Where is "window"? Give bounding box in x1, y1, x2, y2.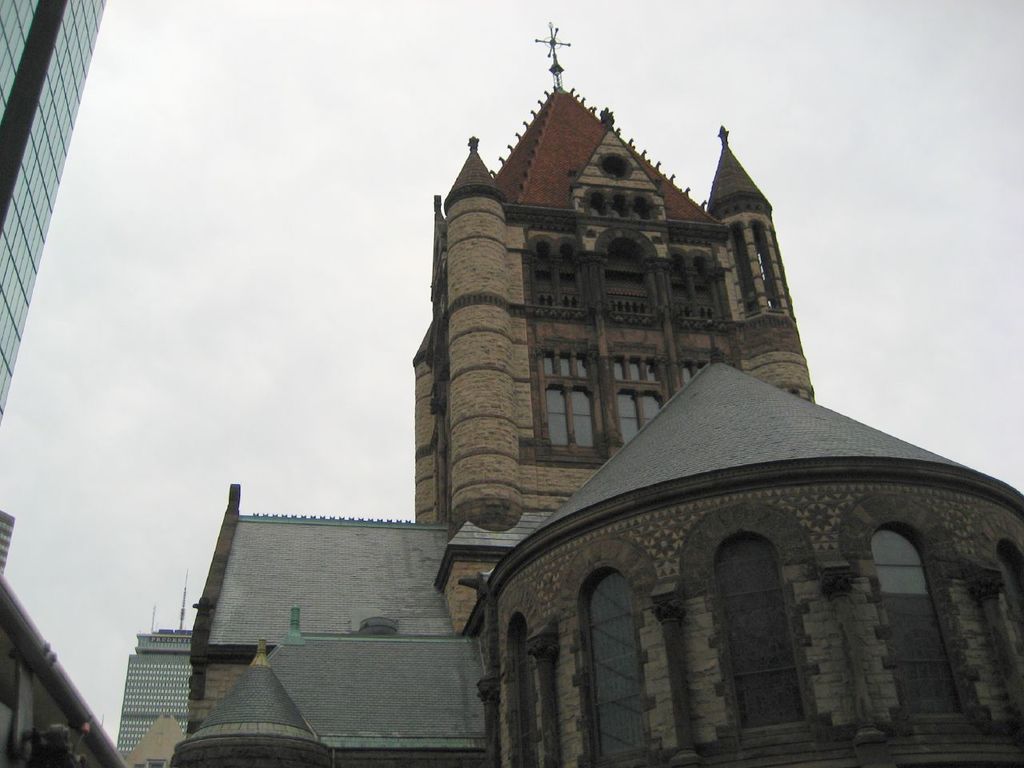
682, 356, 701, 388.
